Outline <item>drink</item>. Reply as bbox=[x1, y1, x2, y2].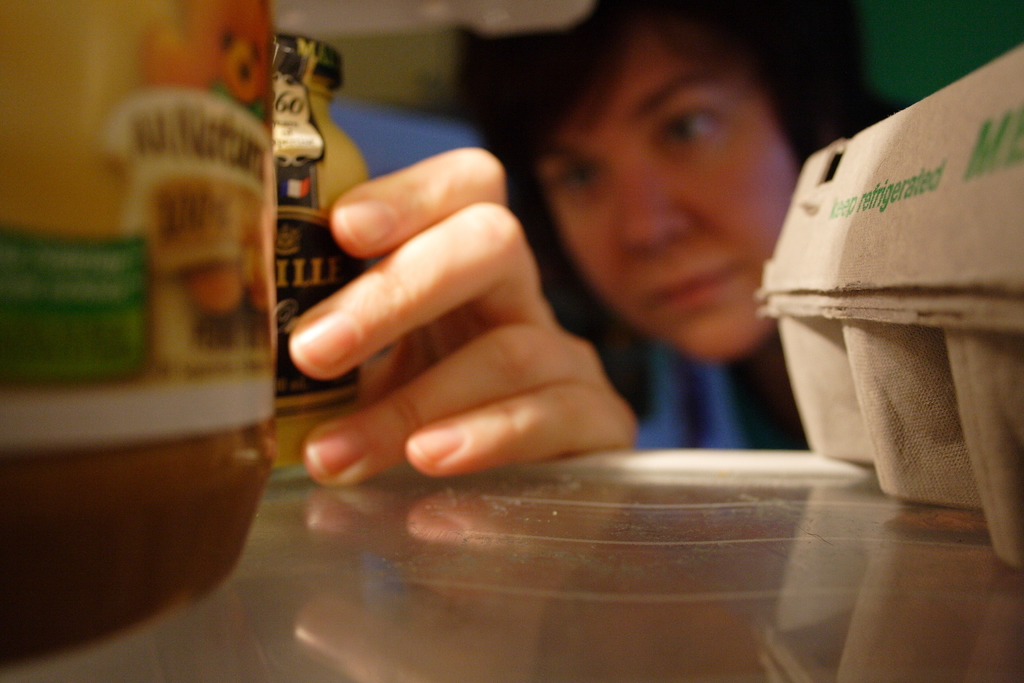
bbox=[44, 72, 287, 597].
